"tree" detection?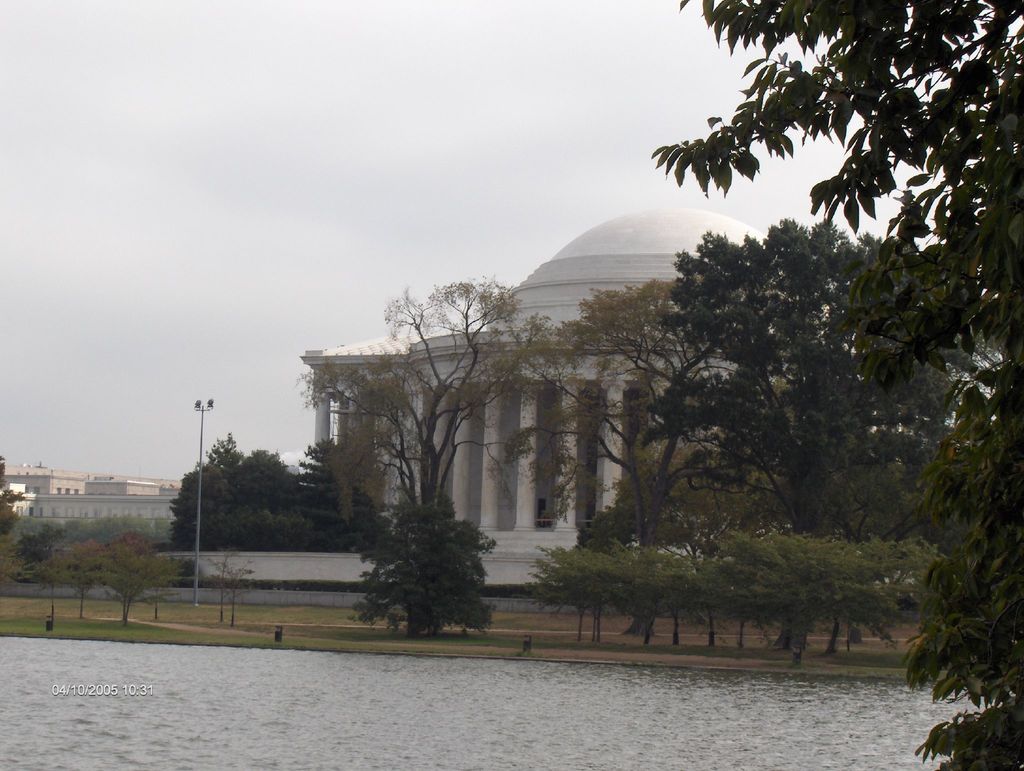
226/551/254/621
